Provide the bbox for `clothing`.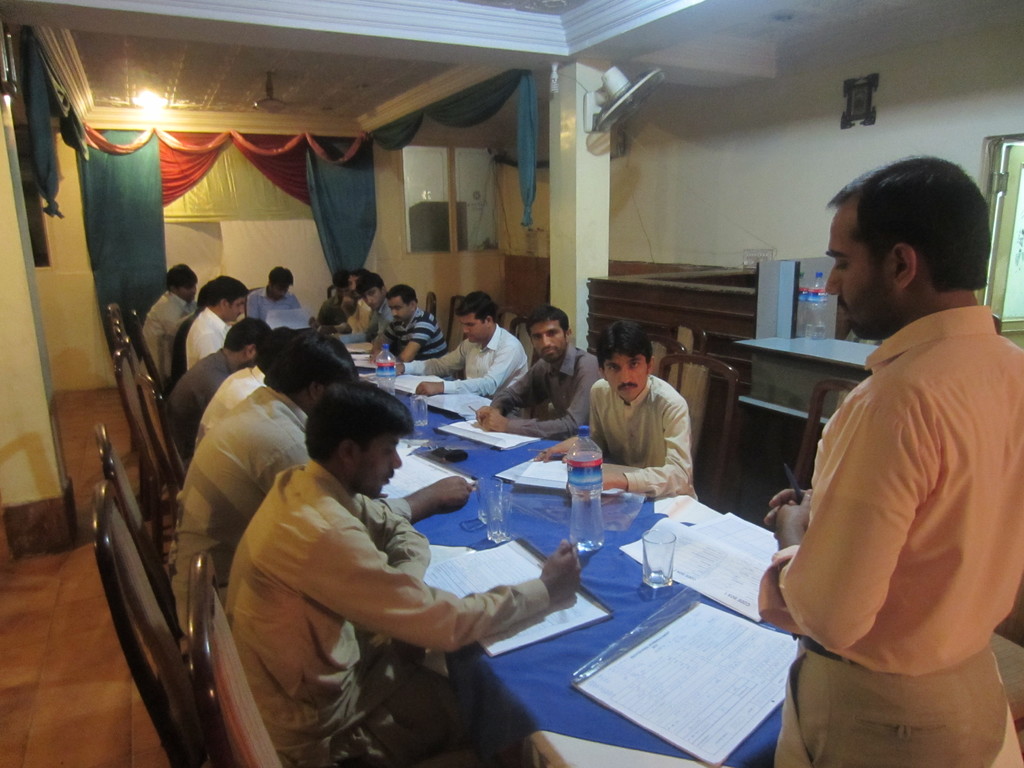
[x1=186, y1=358, x2=276, y2=462].
